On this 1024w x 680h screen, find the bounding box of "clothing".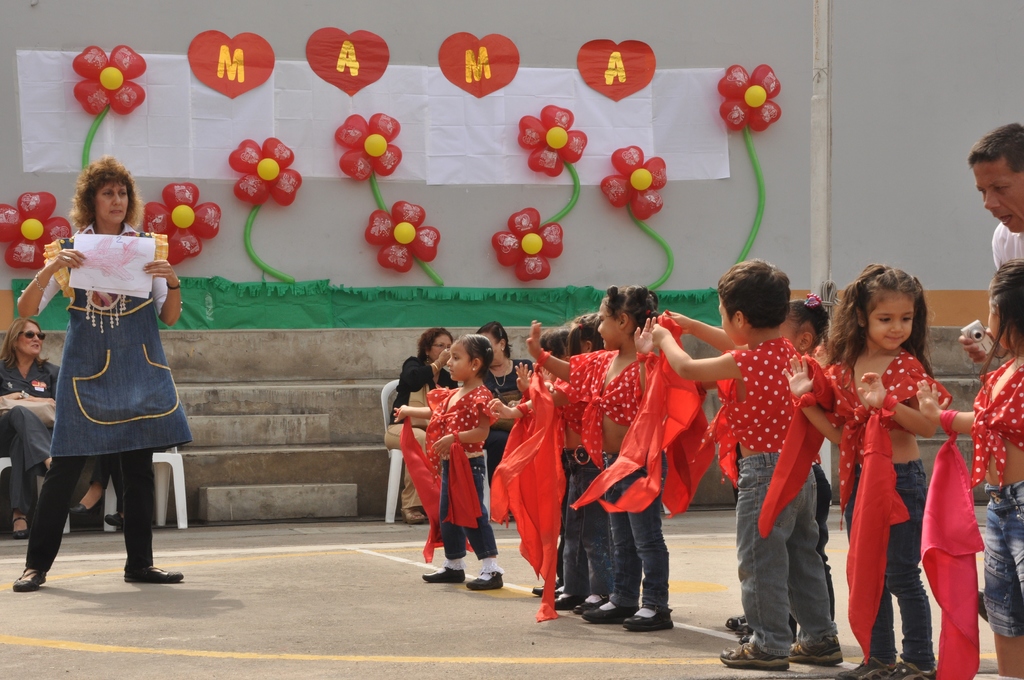
Bounding box: 553:327:696:505.
